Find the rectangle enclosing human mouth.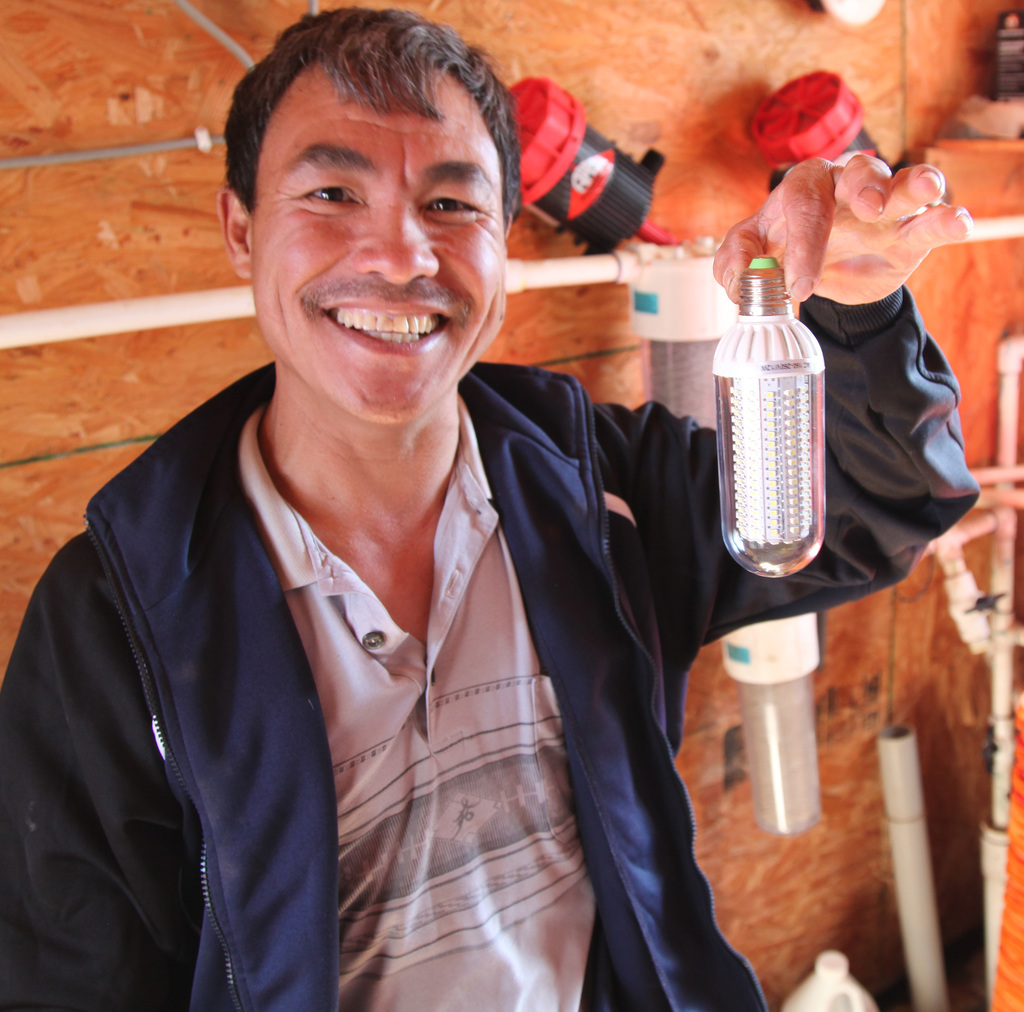
crop(309, 292, 454, 360).
